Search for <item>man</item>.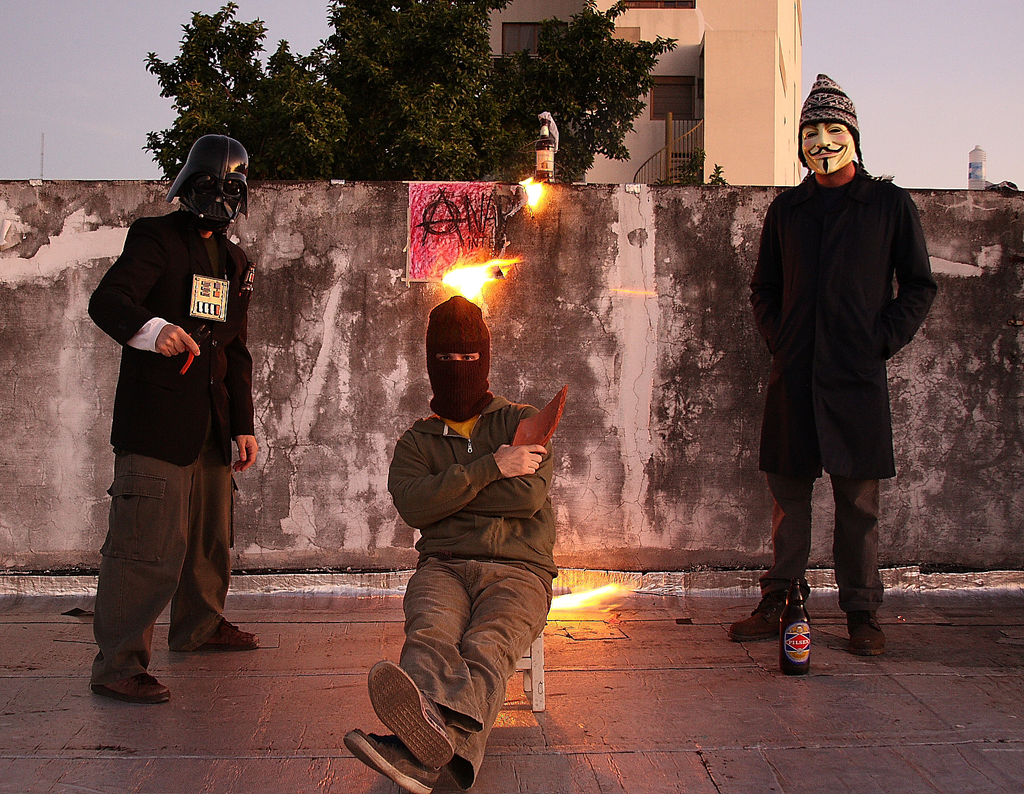
Found at (left=347, top=293, right=560, bottom=793).
